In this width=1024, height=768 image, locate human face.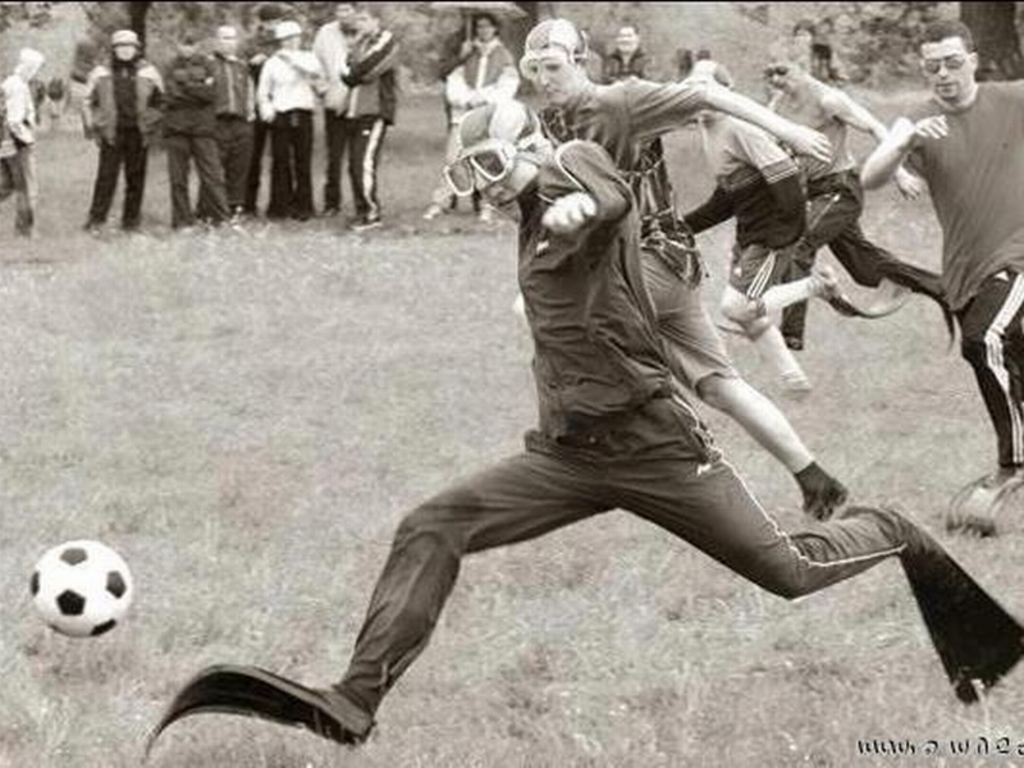
Bounding box: (218,28,238,56).
